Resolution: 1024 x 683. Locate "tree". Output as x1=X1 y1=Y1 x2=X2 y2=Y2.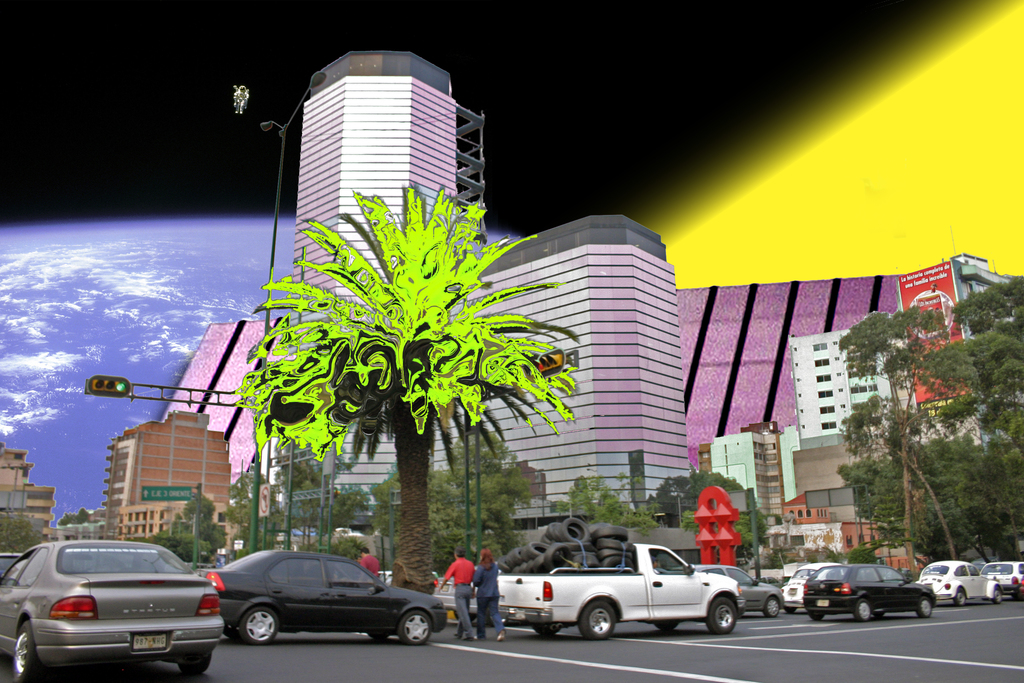
x1=225 y1=465 x2=285 y2=575.
